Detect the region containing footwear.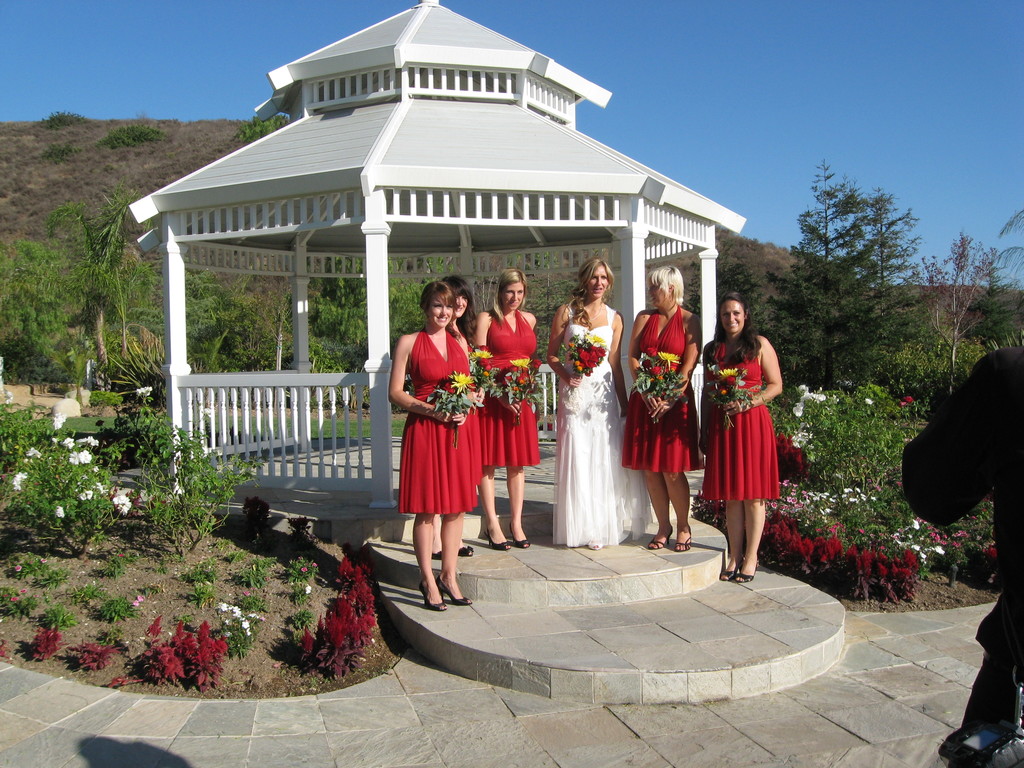
bbox=(675, 524, 691, 548).
